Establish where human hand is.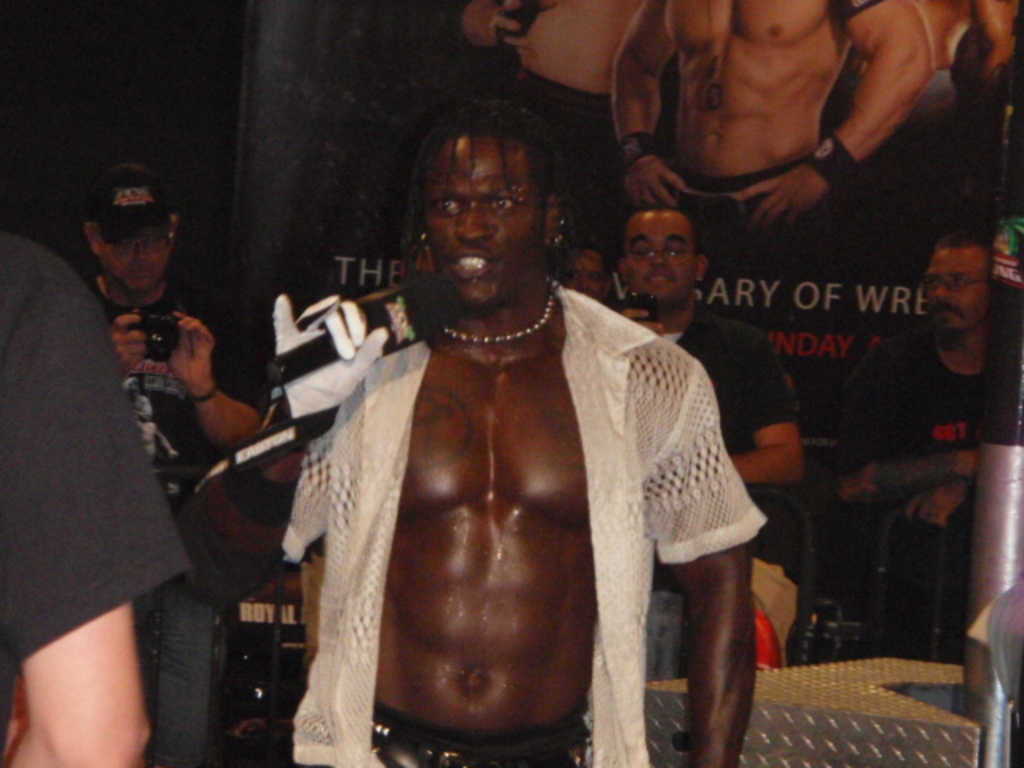
Established at {"left": 616, "top": 306, "right": 667, "bottom": 336}.
